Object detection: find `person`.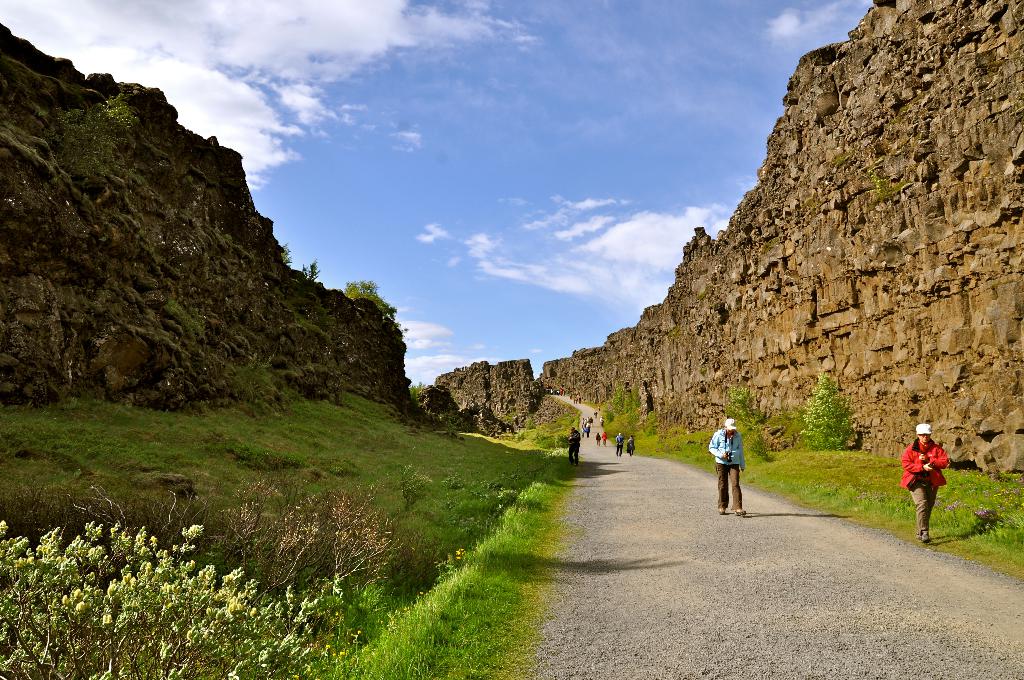
Rect(901, 424, 954, 546).
